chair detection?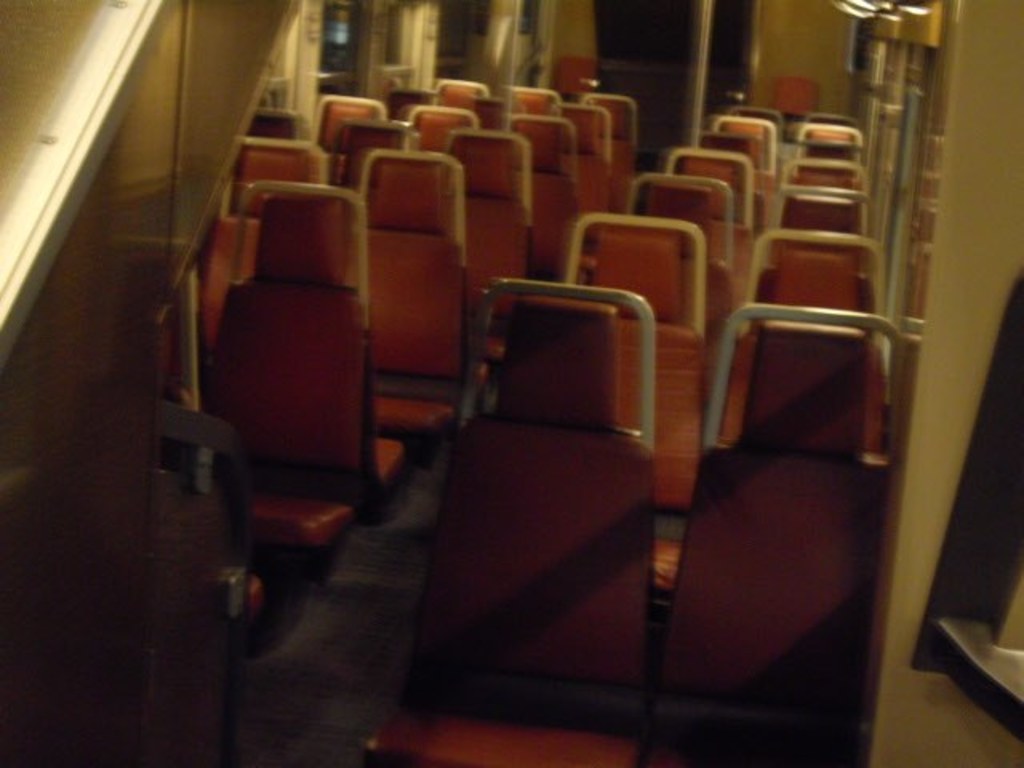
789 117 866 155
